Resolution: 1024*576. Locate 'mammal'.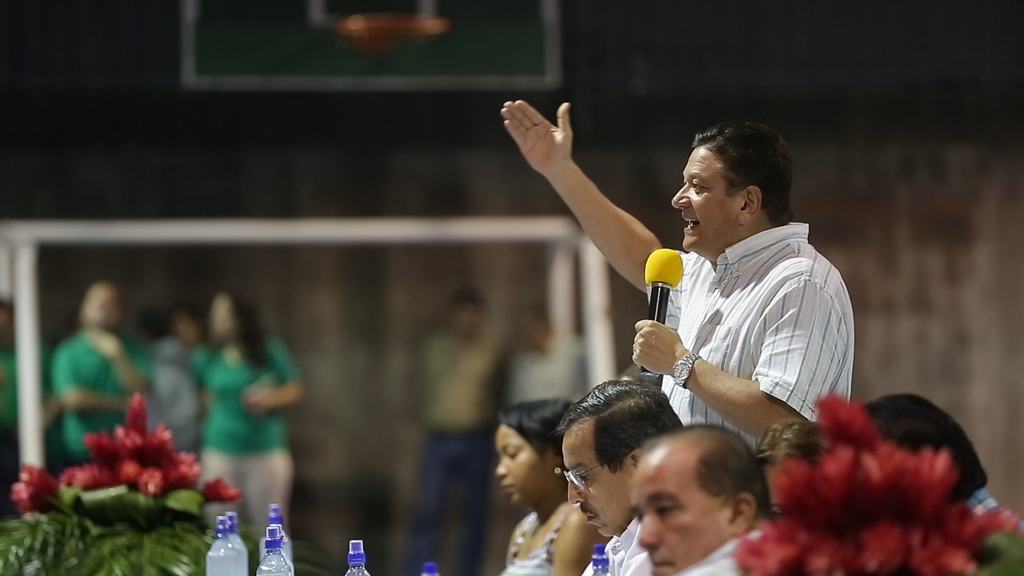
region(188, 292, 303, 540).
